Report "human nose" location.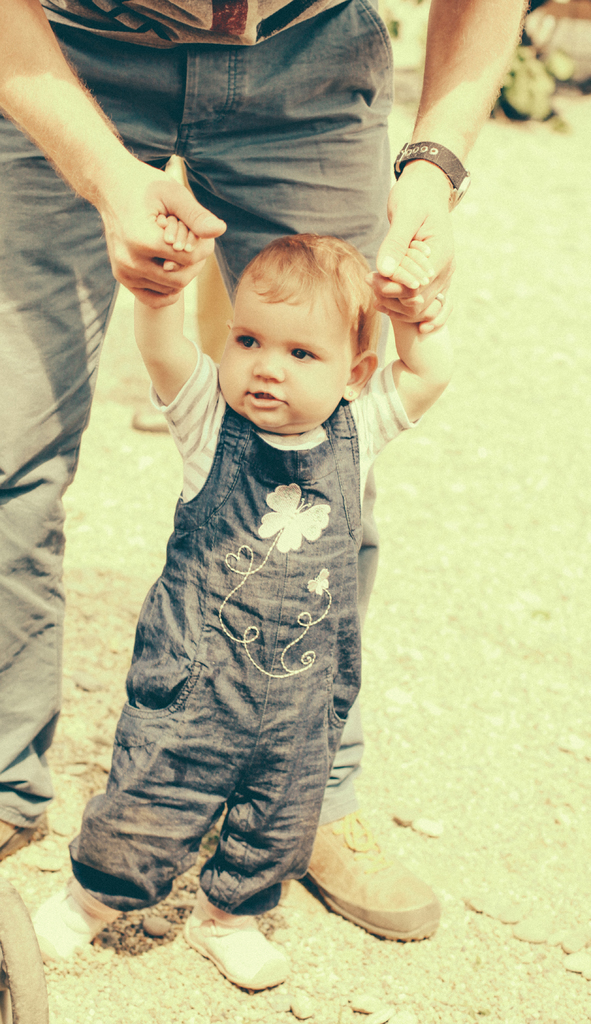
Report: [255, 346, 285, 384].
